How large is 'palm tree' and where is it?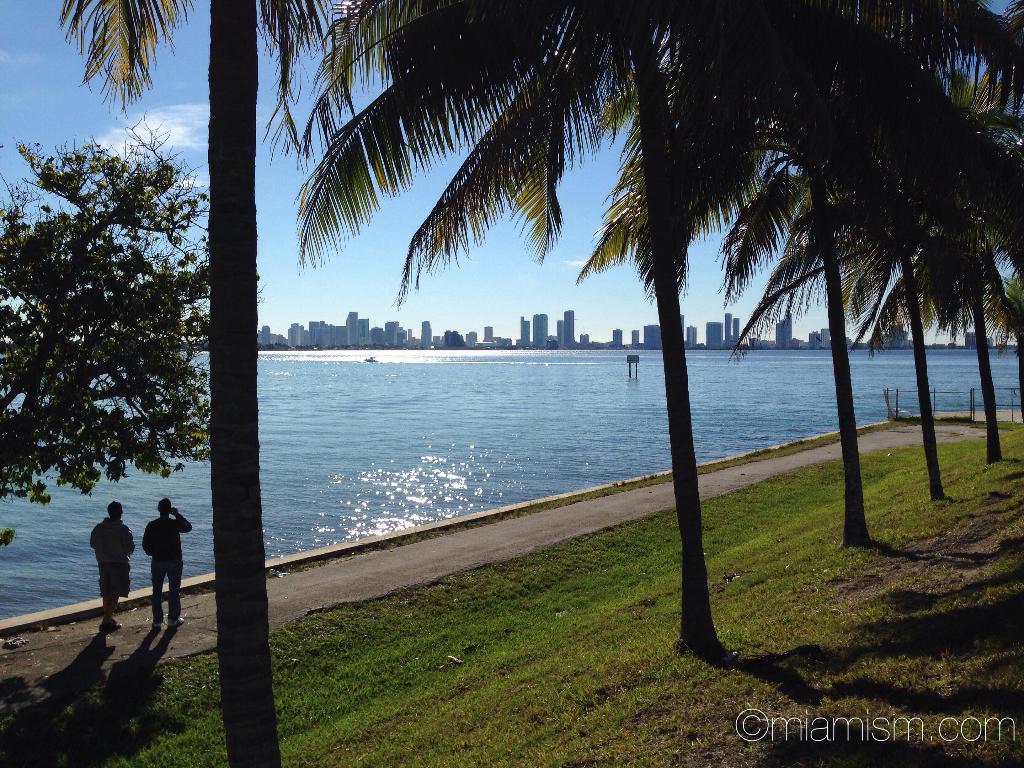
Bounding box: (711, 0, 1023, 497).
